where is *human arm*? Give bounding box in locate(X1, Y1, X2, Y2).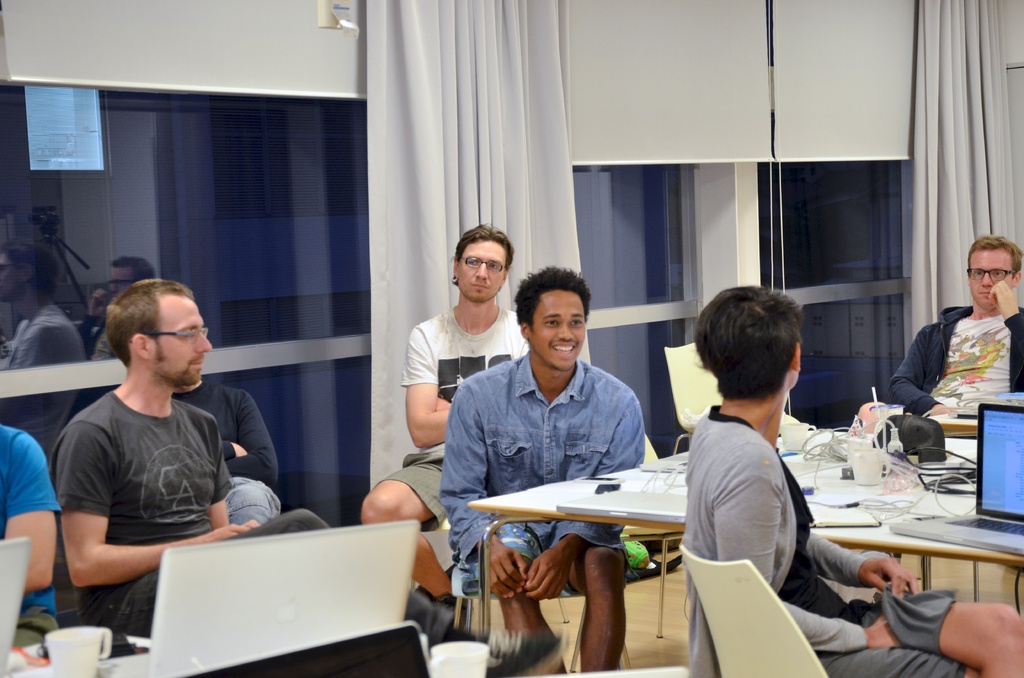
locate(399, 328, 449, 450).
